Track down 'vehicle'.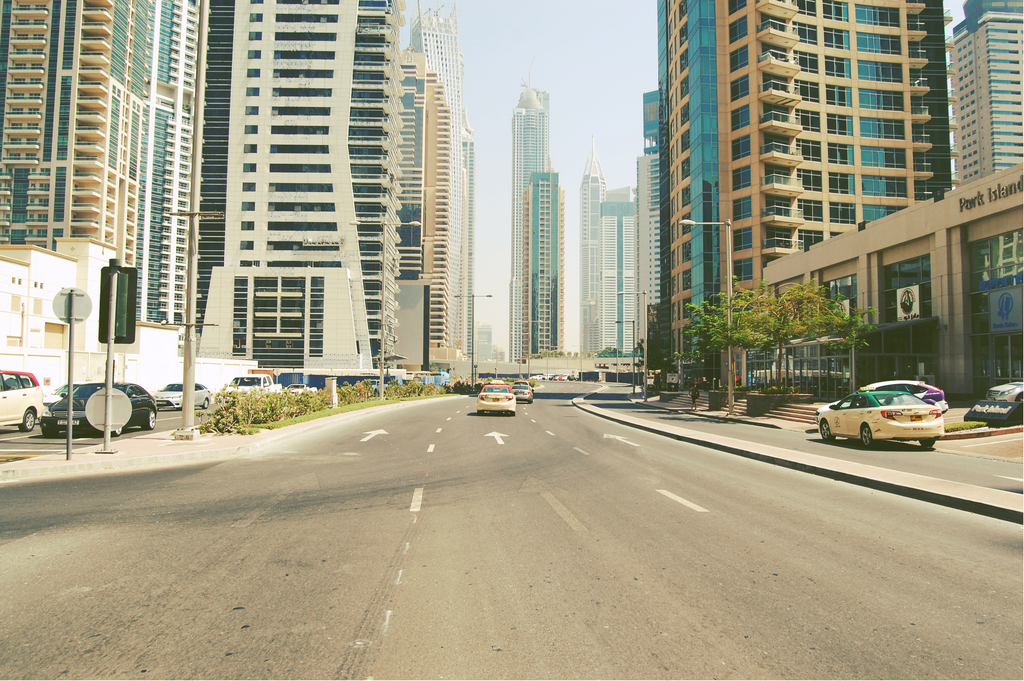
Tracked to rect(3, 365, 45, 432).
